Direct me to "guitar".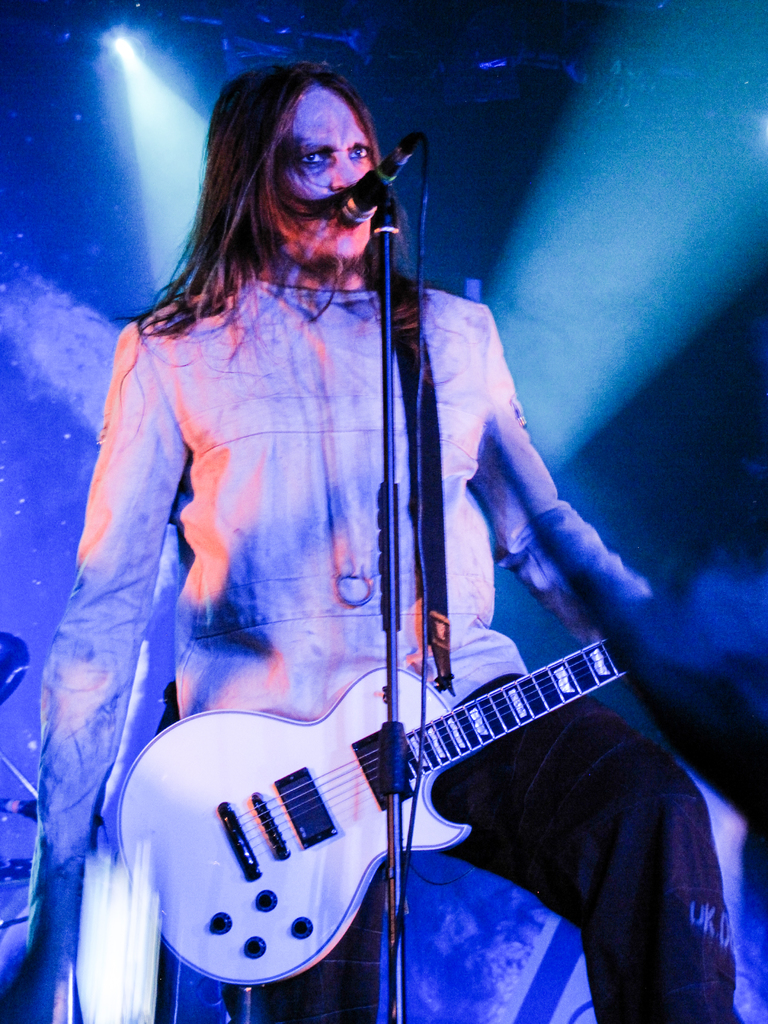
Direction: (107, 637, 630, 984).
